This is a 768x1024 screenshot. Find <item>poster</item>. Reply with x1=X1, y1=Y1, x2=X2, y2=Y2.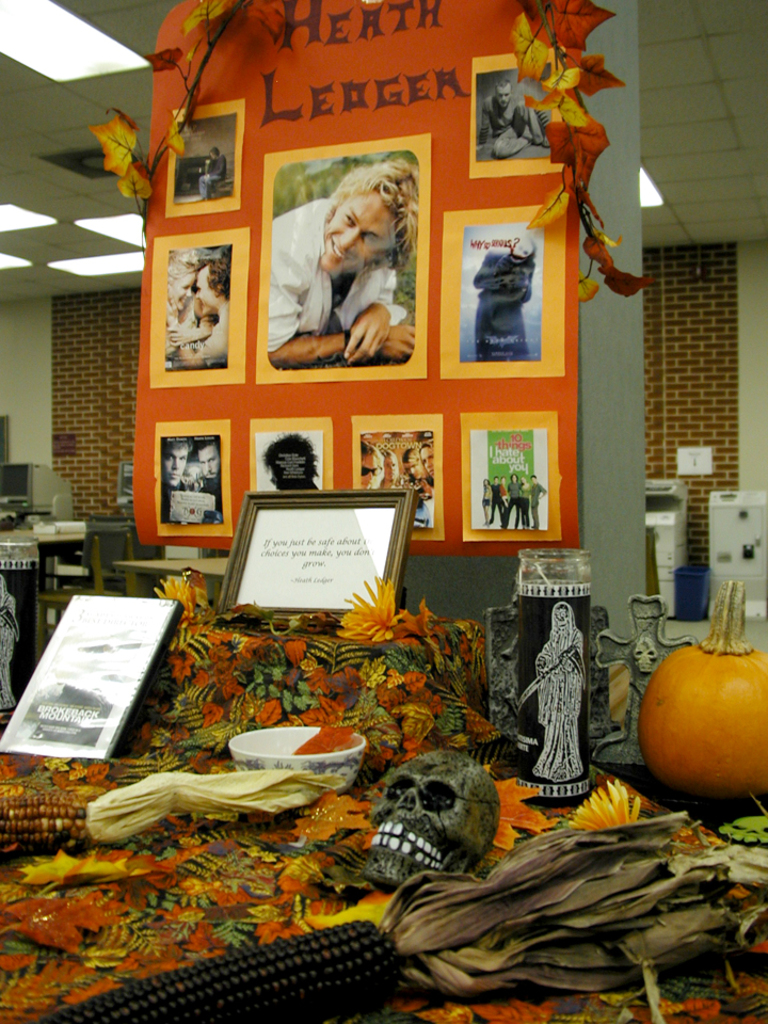
x1=250, y1=134, x2=430, y2=383.
